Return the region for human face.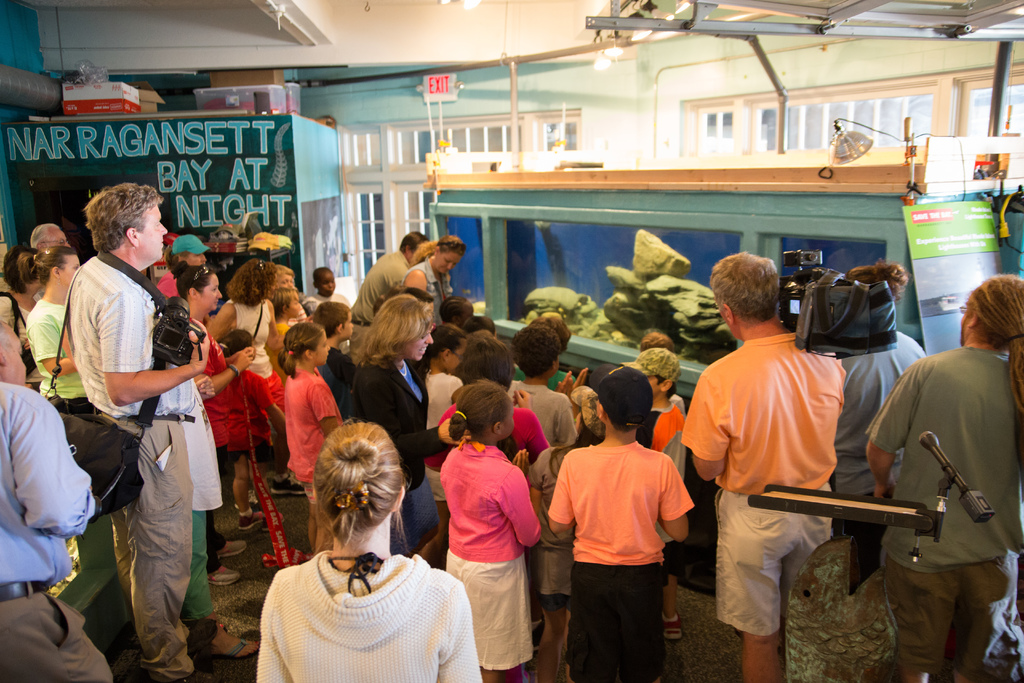
left=288, top=297, right=303, bottom=318.
